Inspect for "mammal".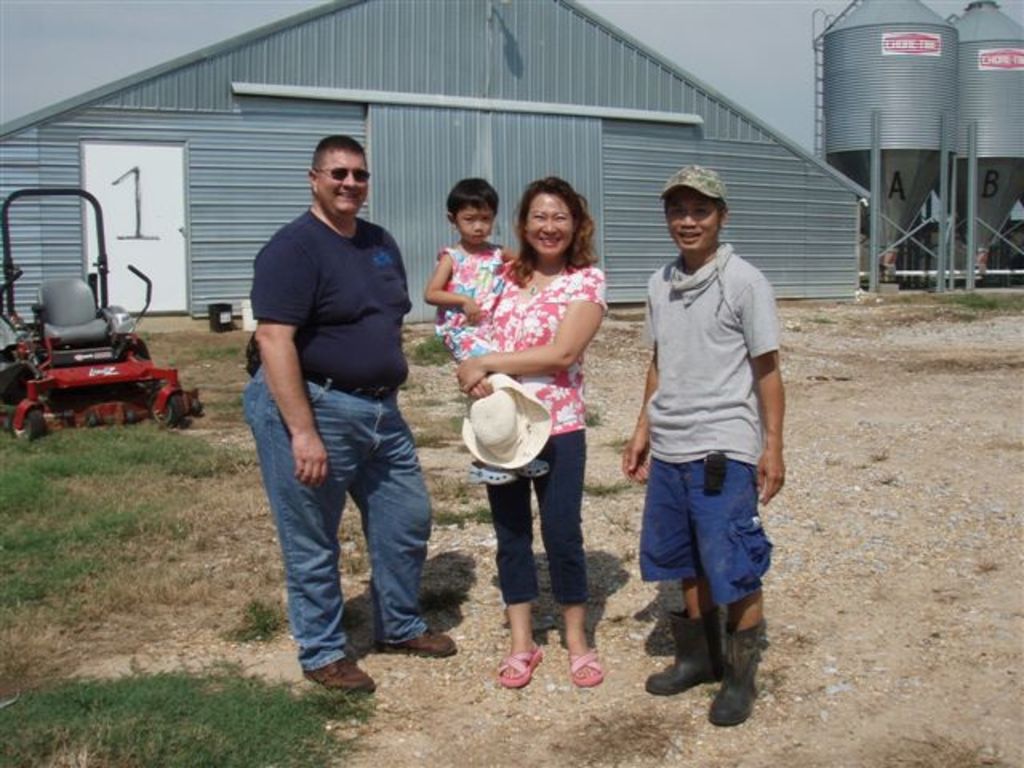
Inspection: Rect(422, 181, 533, 493).
